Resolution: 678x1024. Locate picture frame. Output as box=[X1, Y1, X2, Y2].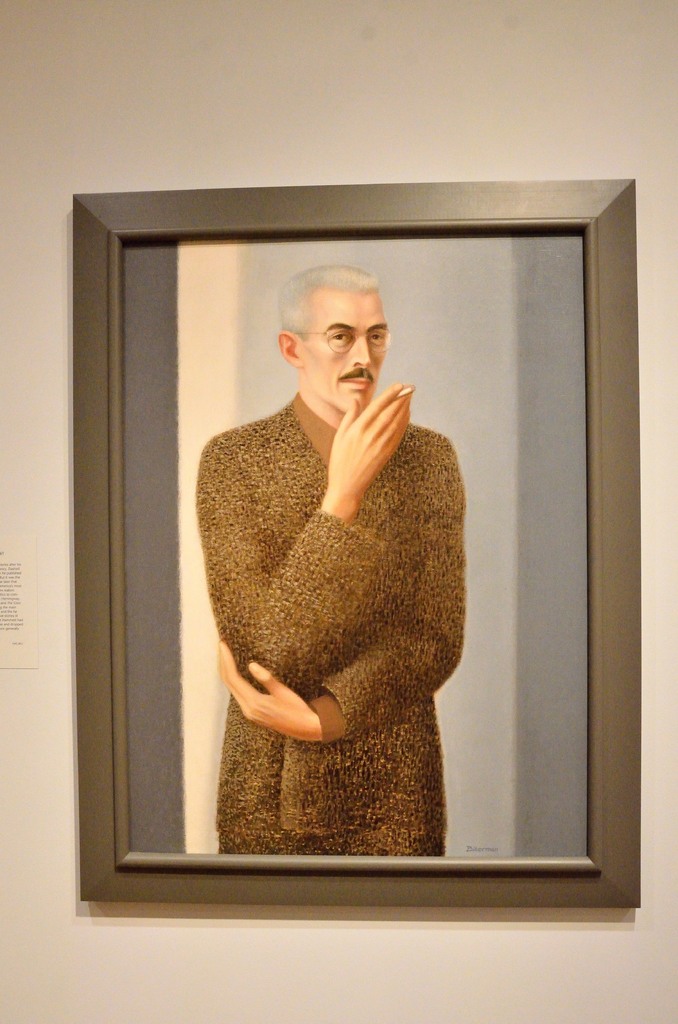
box=[52, 132, 619, 936].
